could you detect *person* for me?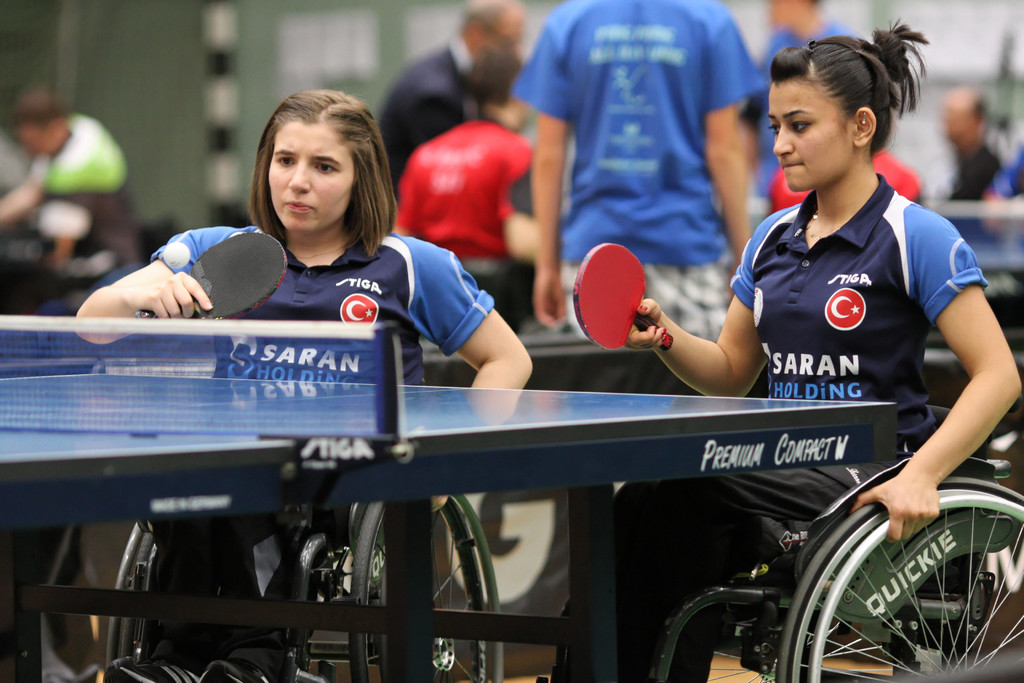
Detection result: locate(573, 36, 977, 636).
